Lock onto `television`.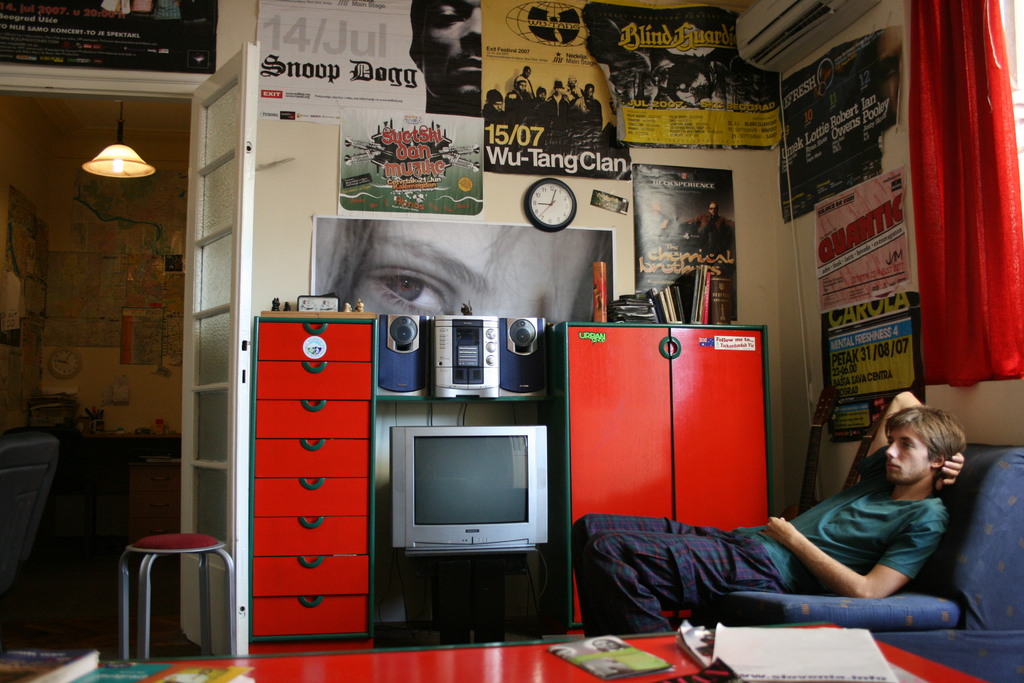
Locked: detection(390, 419, 548, 555).
